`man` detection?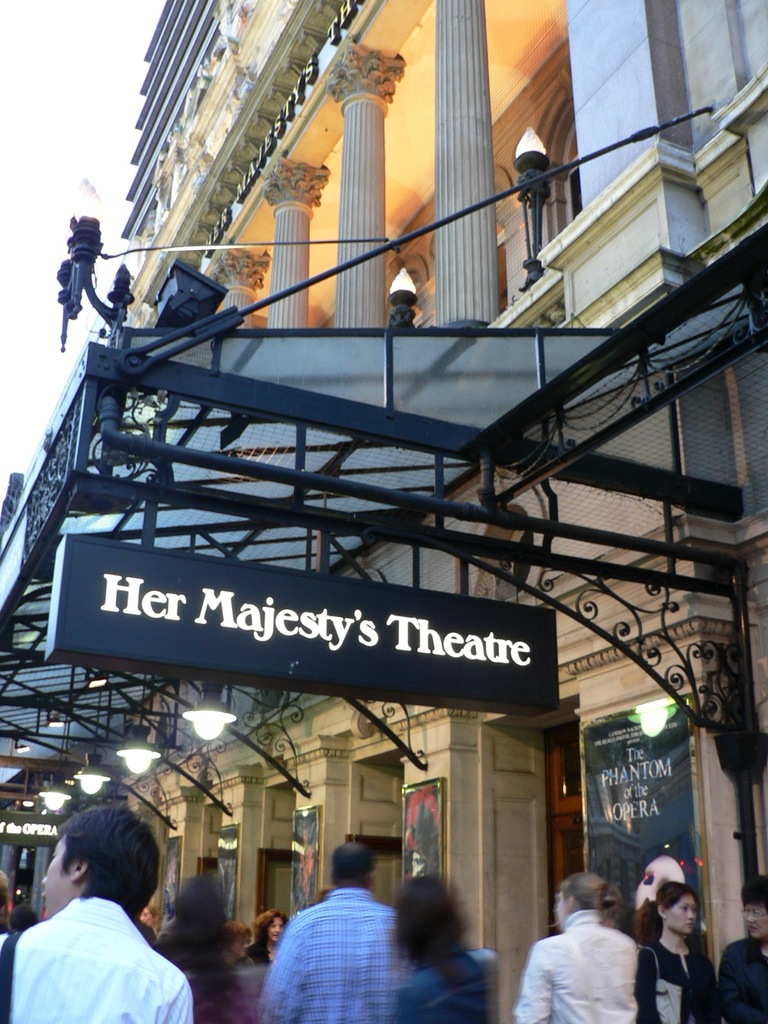
<bbox>0, 806, 192, 1021</bbox>
